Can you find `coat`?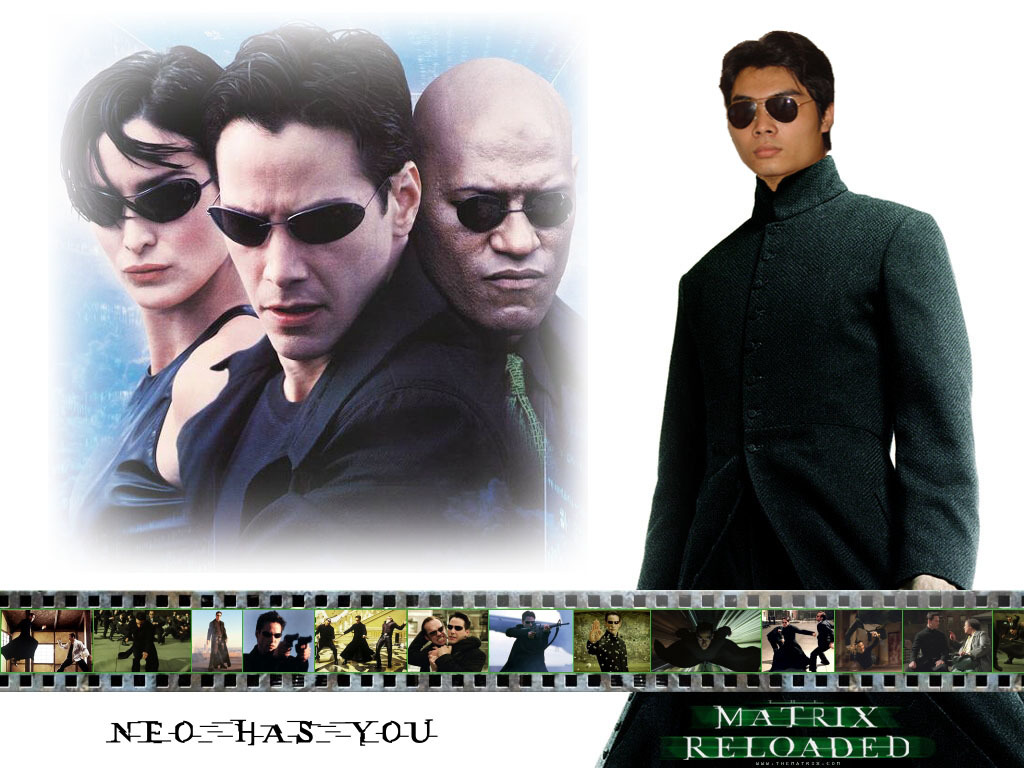
Yes, bounding box: 634, 140, 980, 594.
